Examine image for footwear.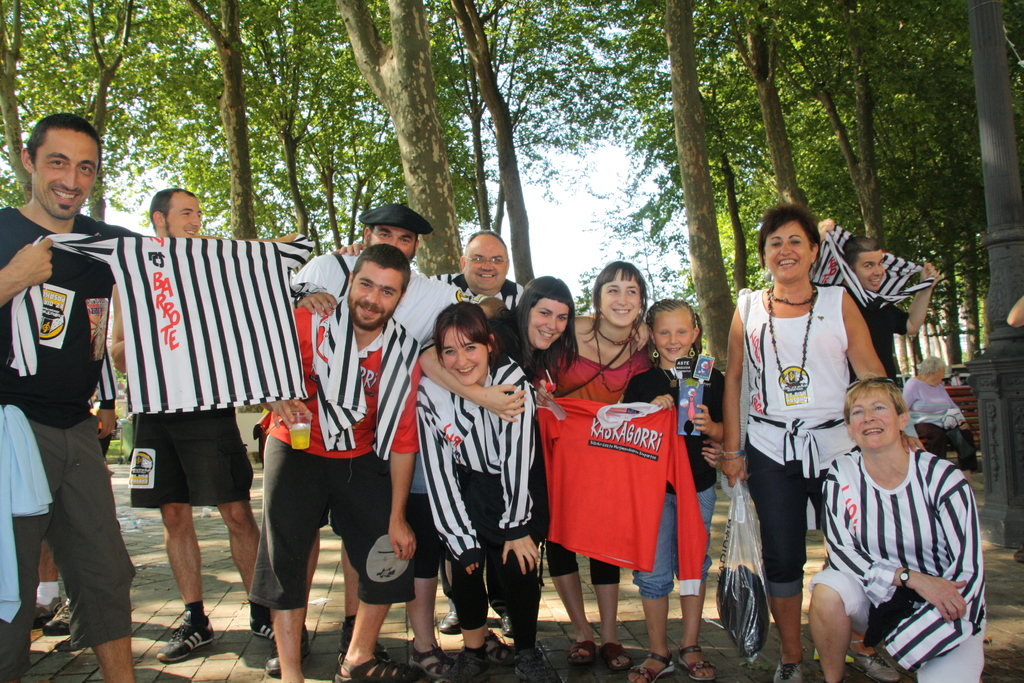
Examination result: box(252, 600, 308, 644).
